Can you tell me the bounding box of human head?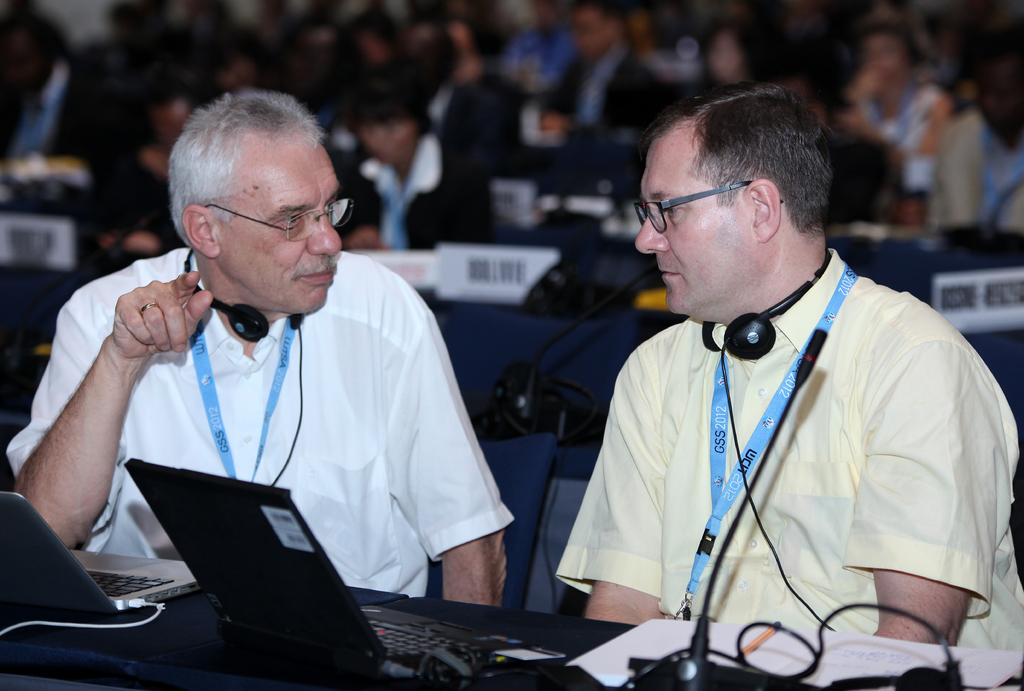
crop(161, 101, 345, 319).
